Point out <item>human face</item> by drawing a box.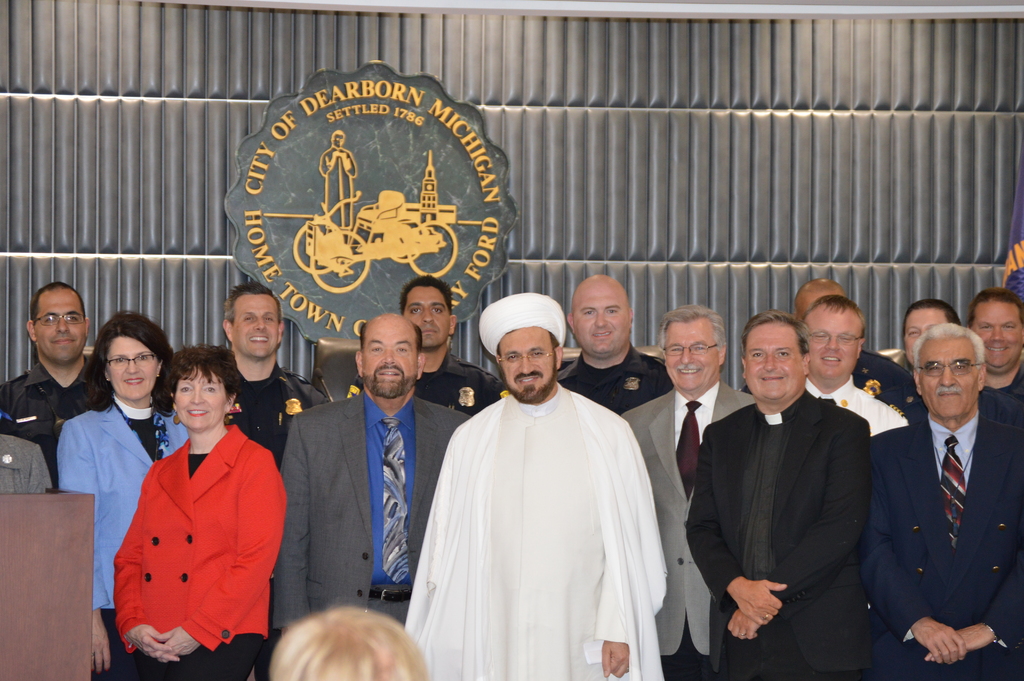
<box>360,321,418,393</box>.
